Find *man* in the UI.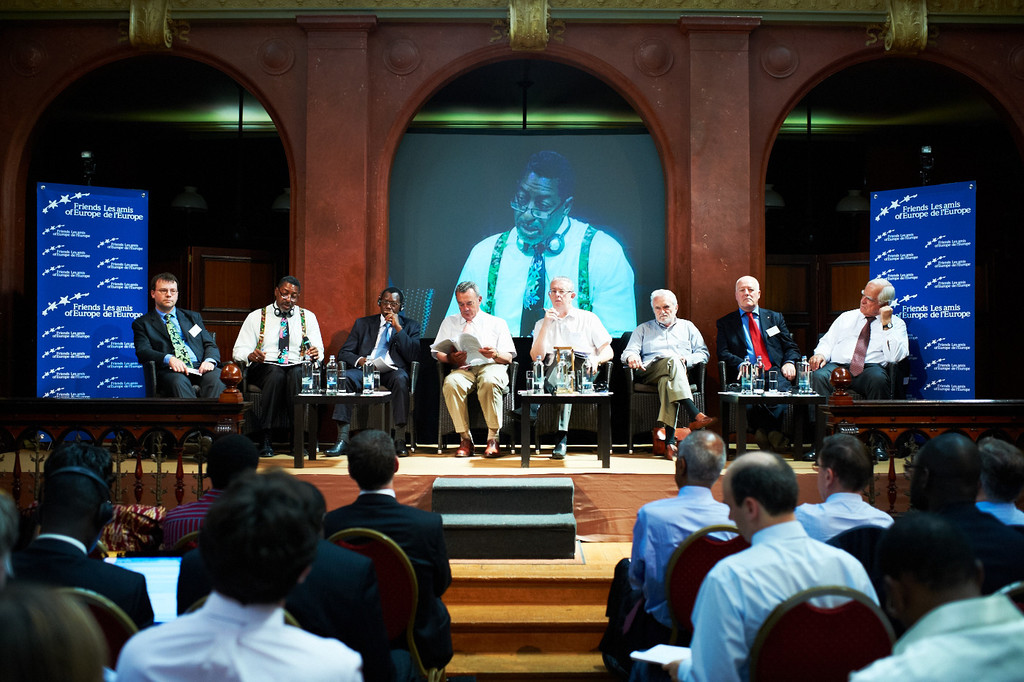
UI element at 15/441/155/629.
